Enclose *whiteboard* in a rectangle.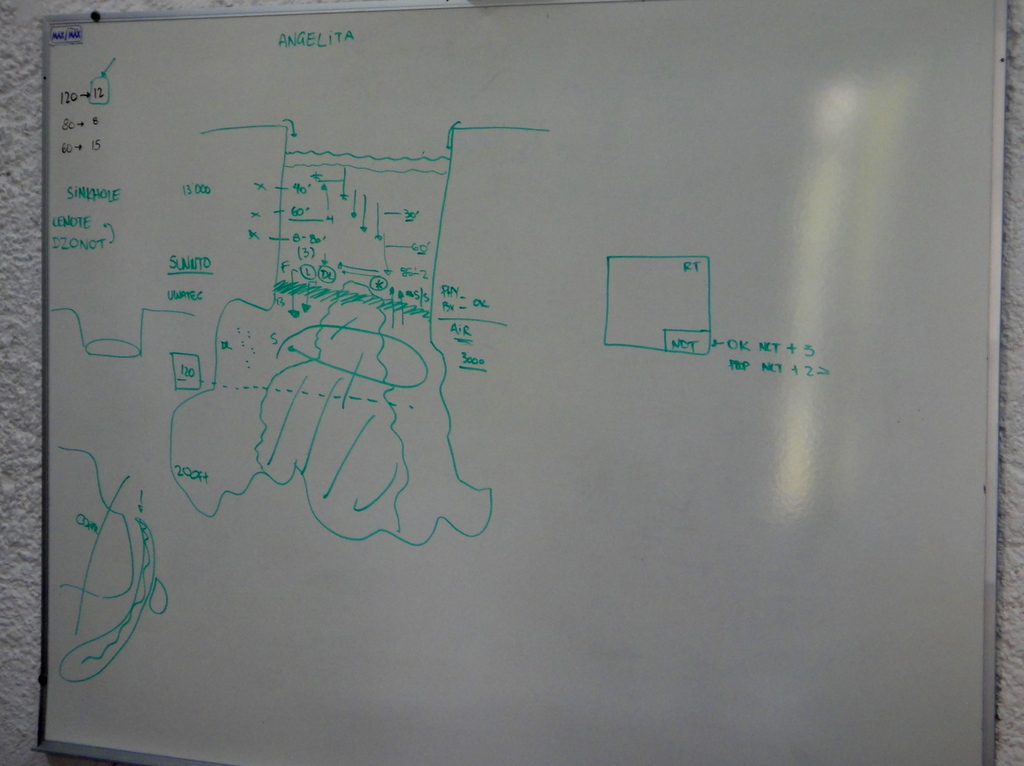
BBox(36, 0, 1017, 765).
